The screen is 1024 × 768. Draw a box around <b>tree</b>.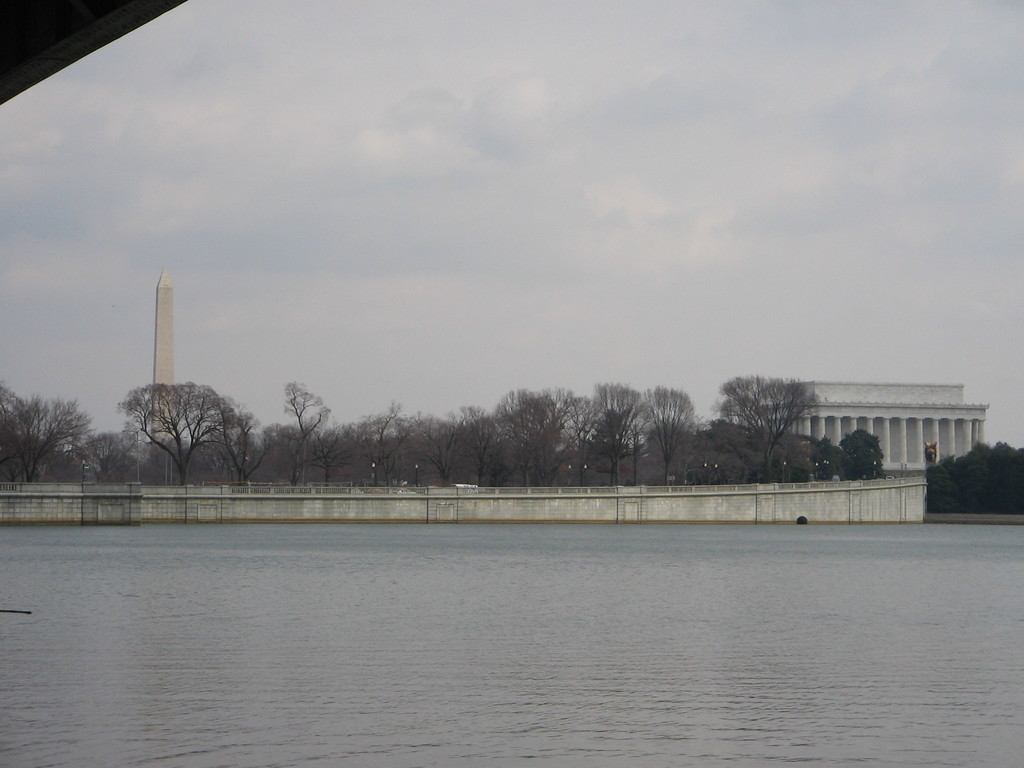
Rect(394, 408, 458, 483).
